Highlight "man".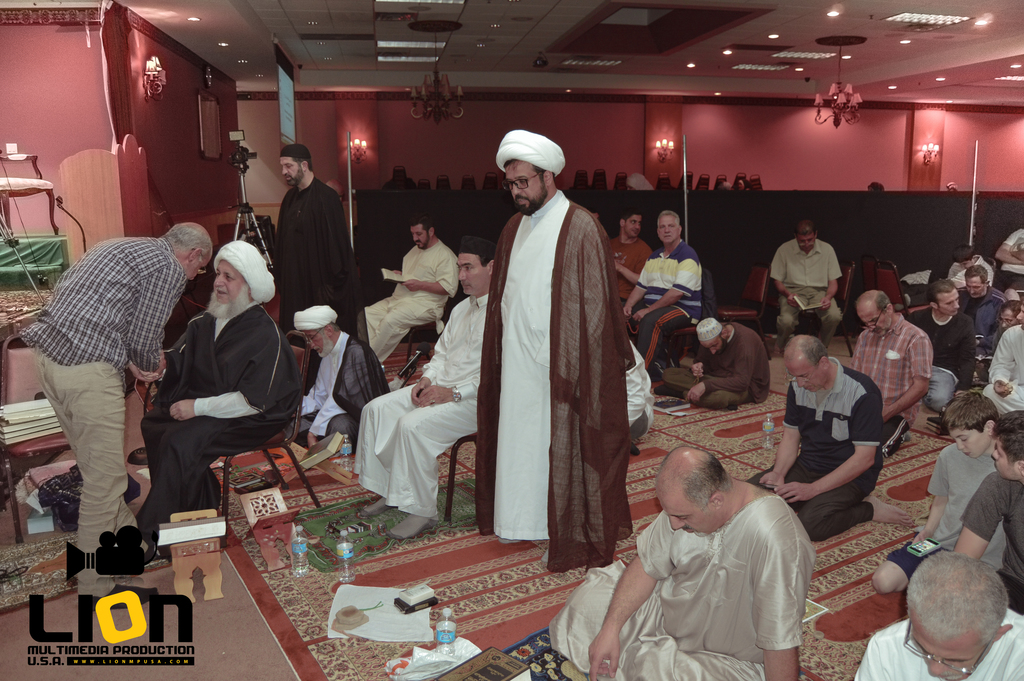
Highlighted region: x1=12 y1=218 x2=212 y2=564.
